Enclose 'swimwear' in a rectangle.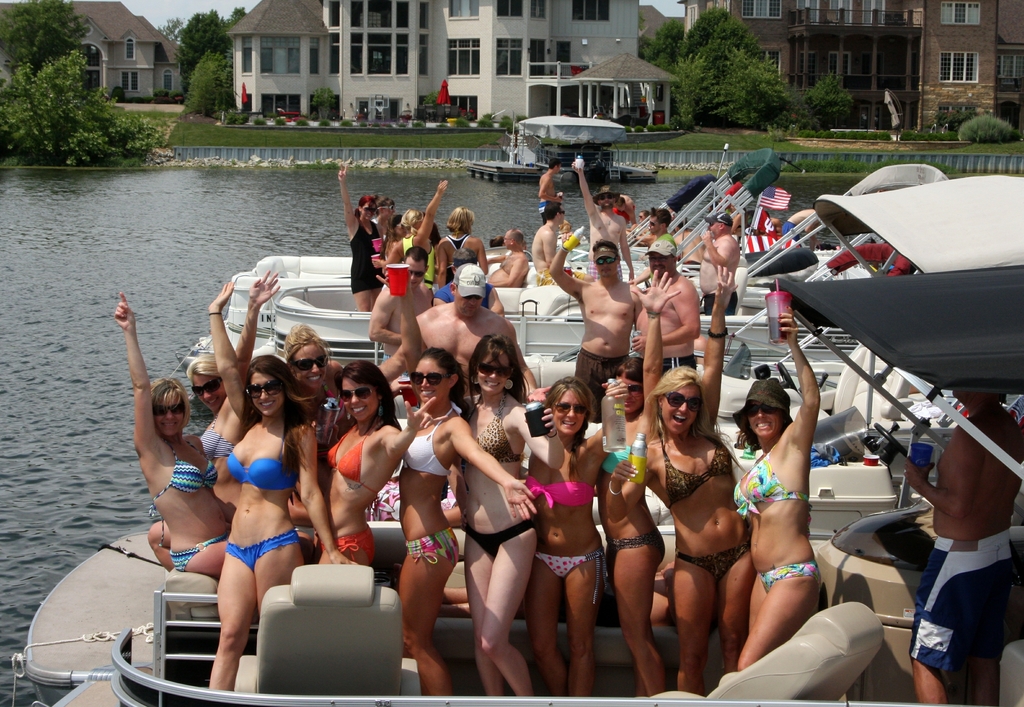
<bbox>406, 521, 470, 567</bbox>.
